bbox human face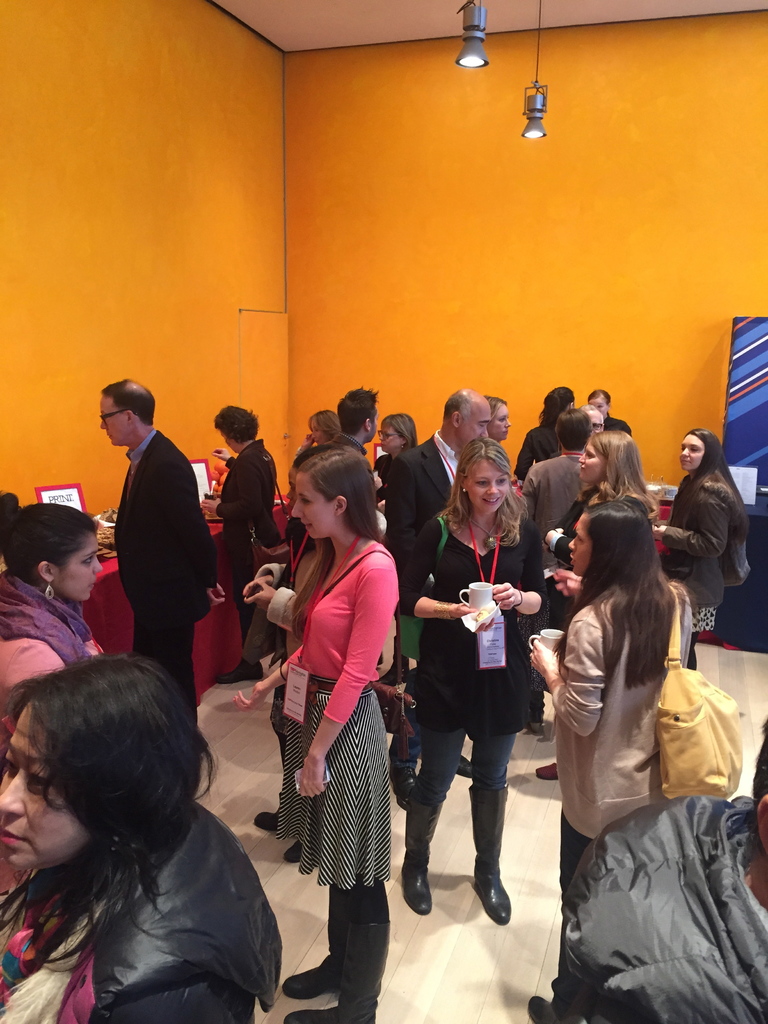
(left=0, top=700, right=90, bottom=875)
